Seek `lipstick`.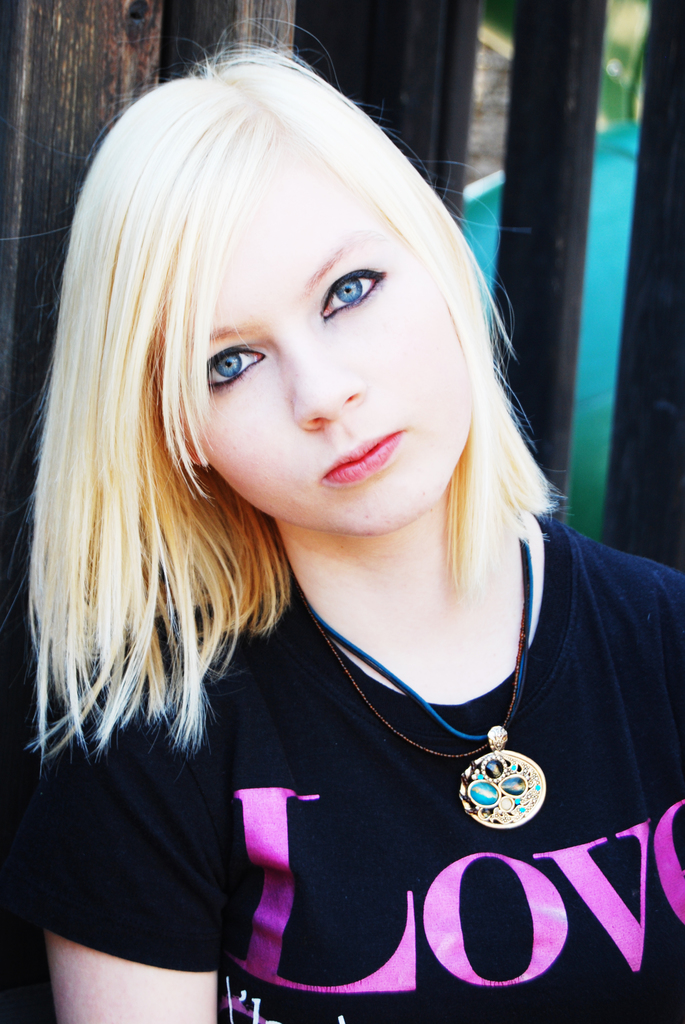
left=321, top=429, right=401, bottom=486.
